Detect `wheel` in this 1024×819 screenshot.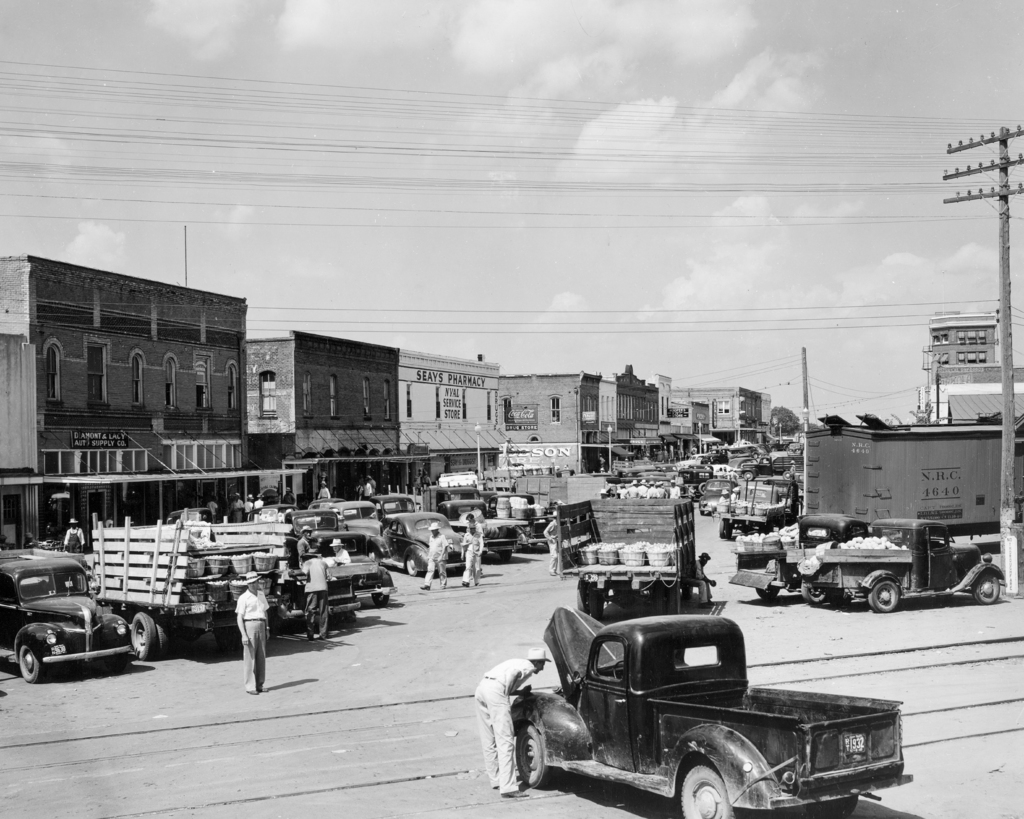
Detection: crop(973, 572, 1000, 604).
